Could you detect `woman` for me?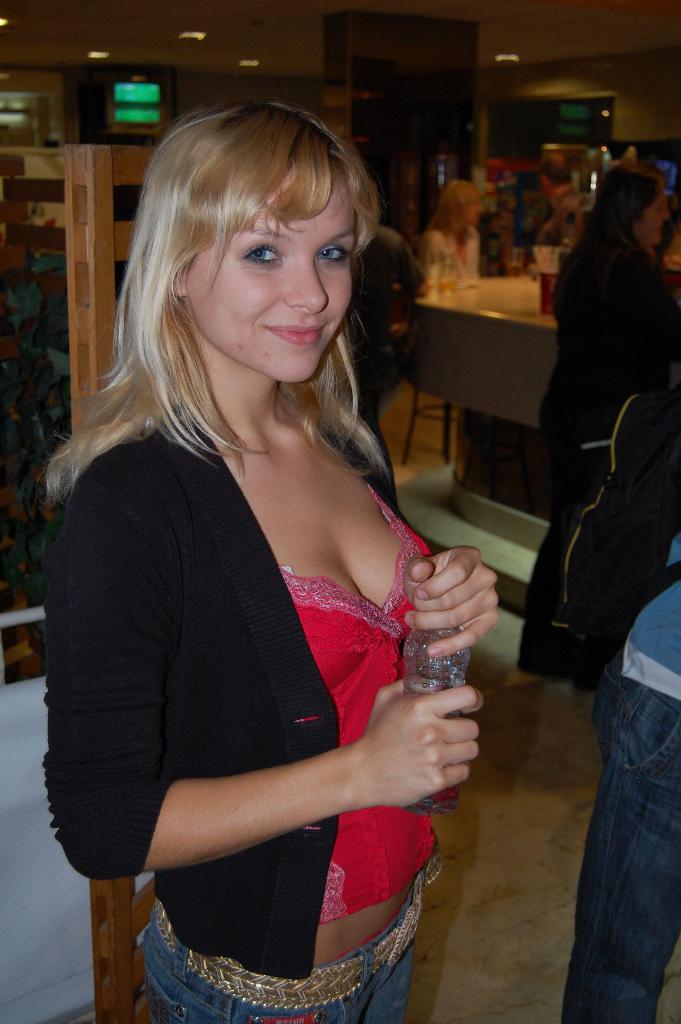
Detection result: x1=515 y1=161 x2=680 y2=687.
